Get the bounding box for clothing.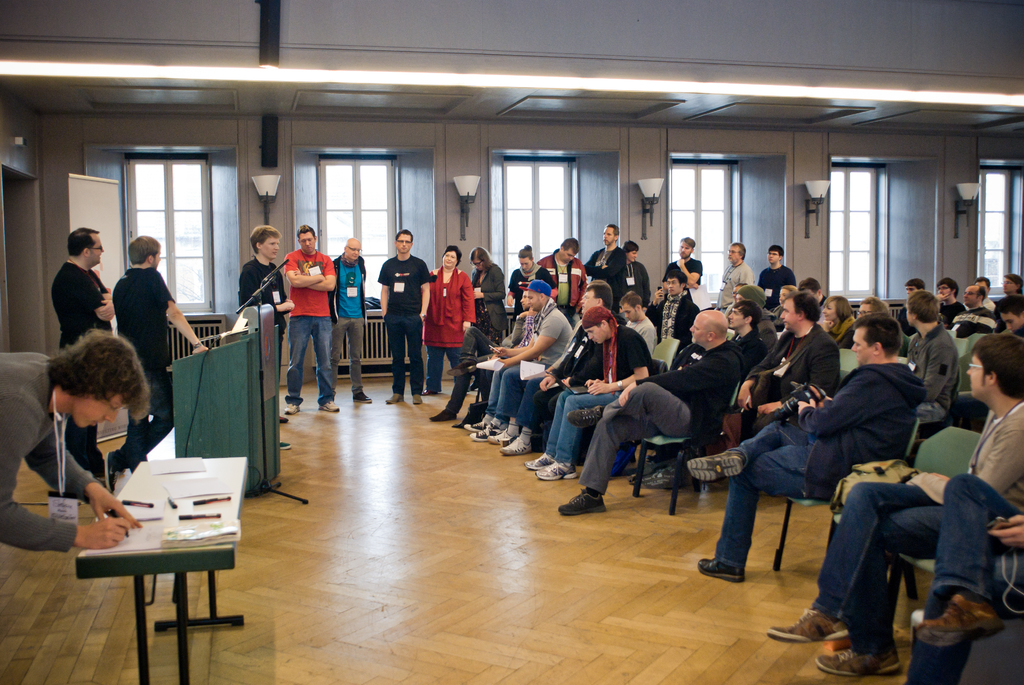
BBox(536, 248, 588, 326).
